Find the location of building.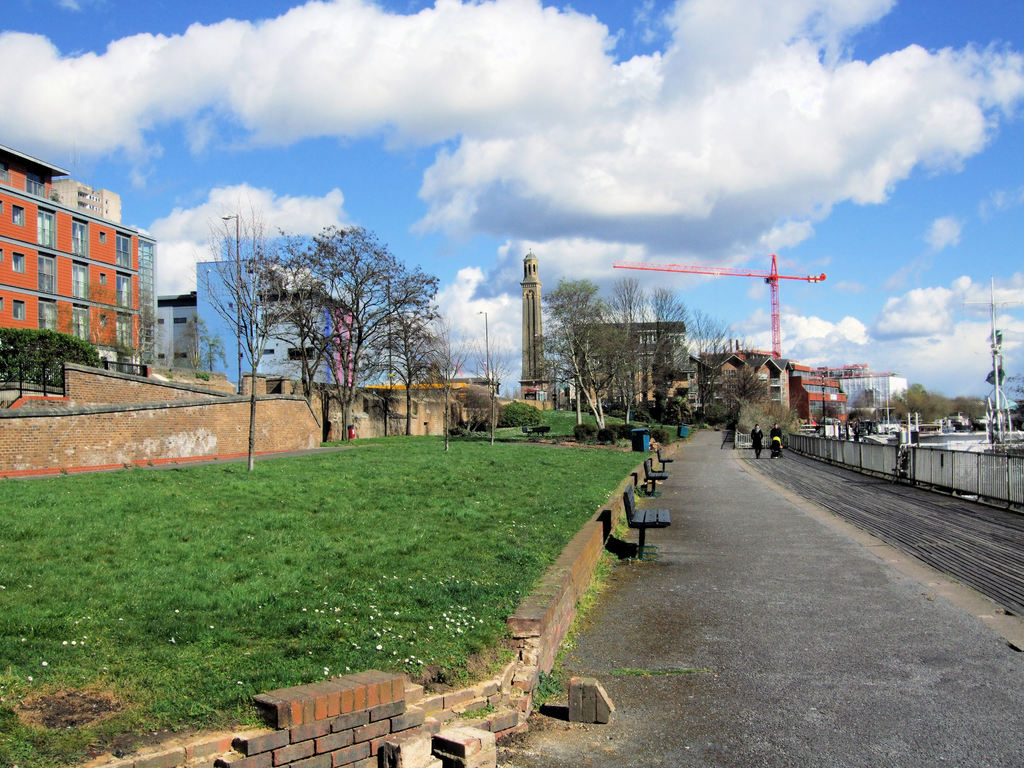
Location: bbox(189, 220, 412, 383).
